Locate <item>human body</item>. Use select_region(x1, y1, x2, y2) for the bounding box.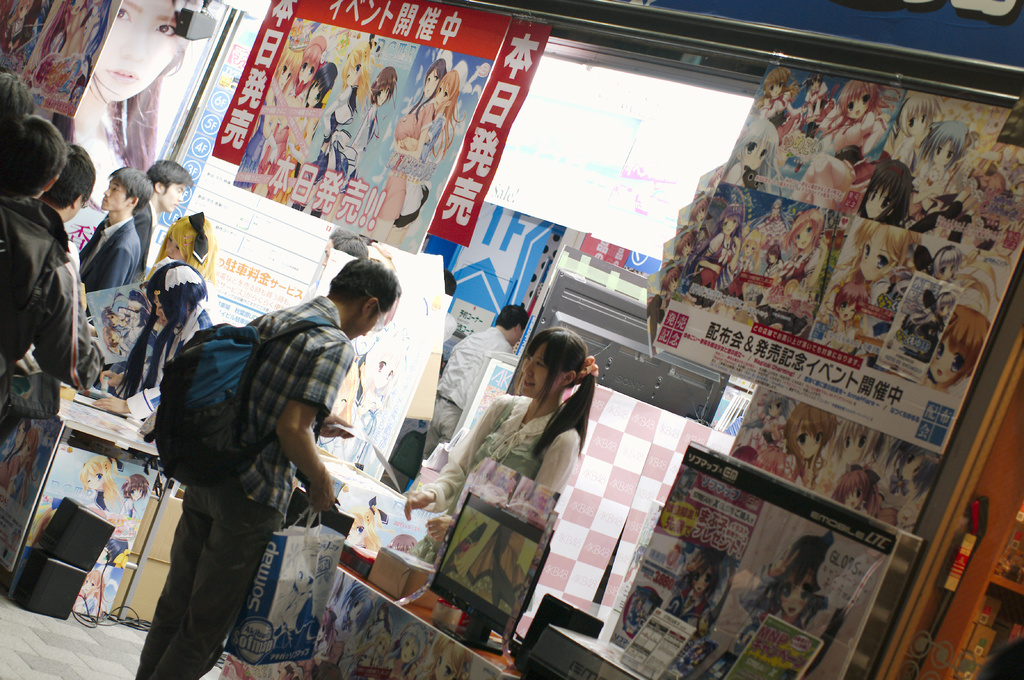
select_region(0, 115, 101, 445).
